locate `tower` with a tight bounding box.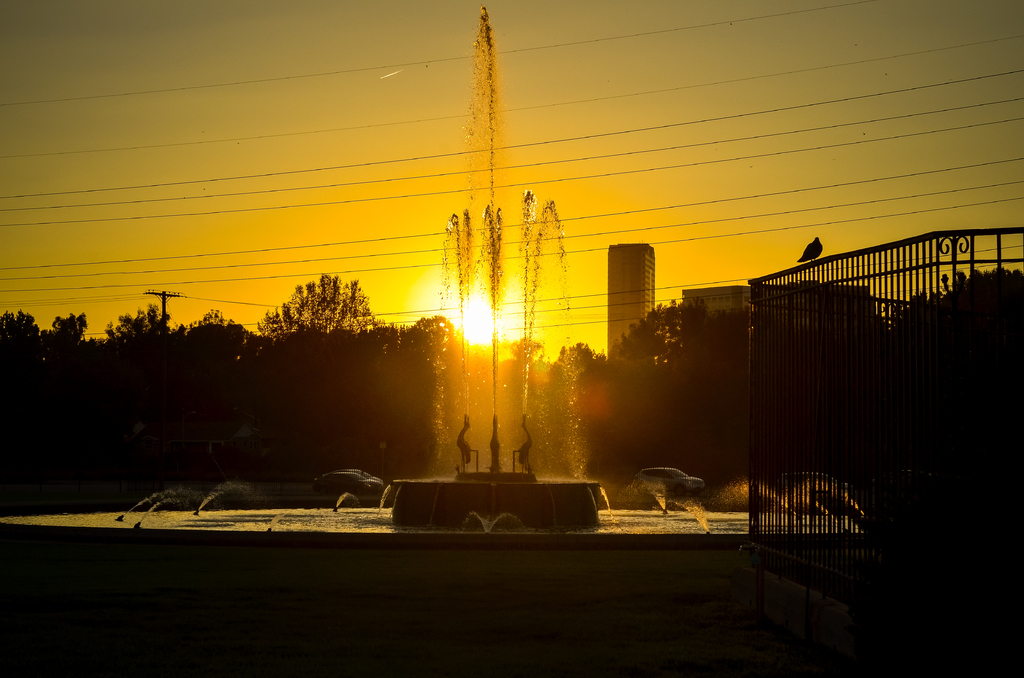
[x1=605, y1=245, x2=658, y2=359].
